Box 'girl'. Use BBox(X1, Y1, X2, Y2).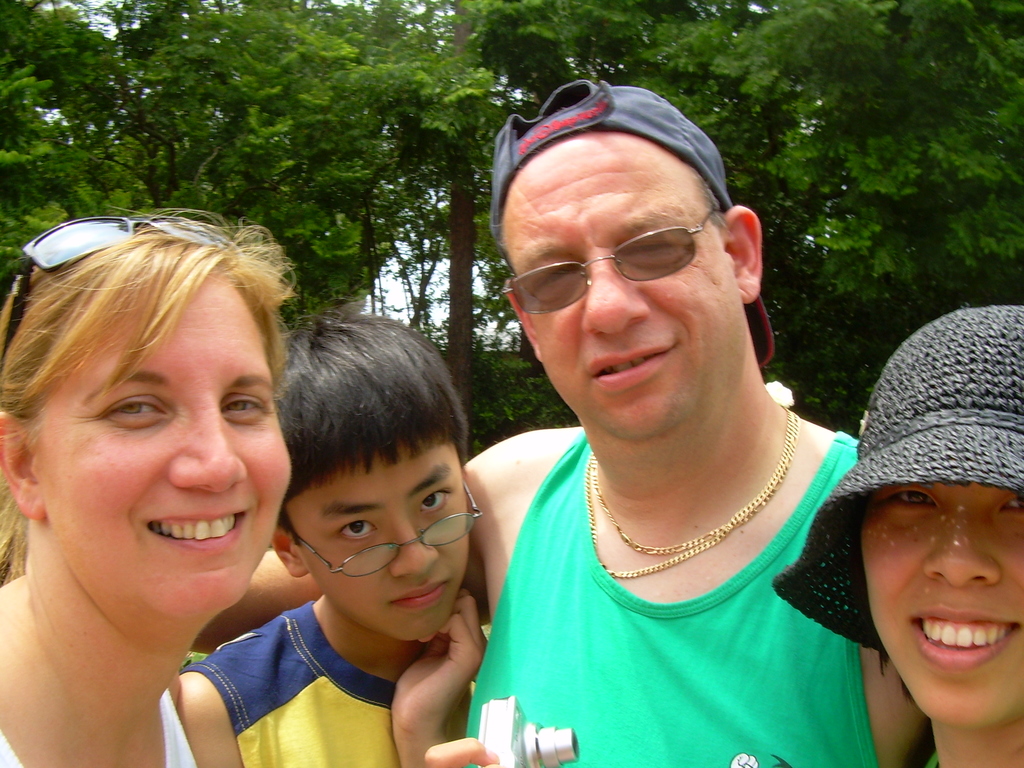
BBox(0, 200, 309, 767).
